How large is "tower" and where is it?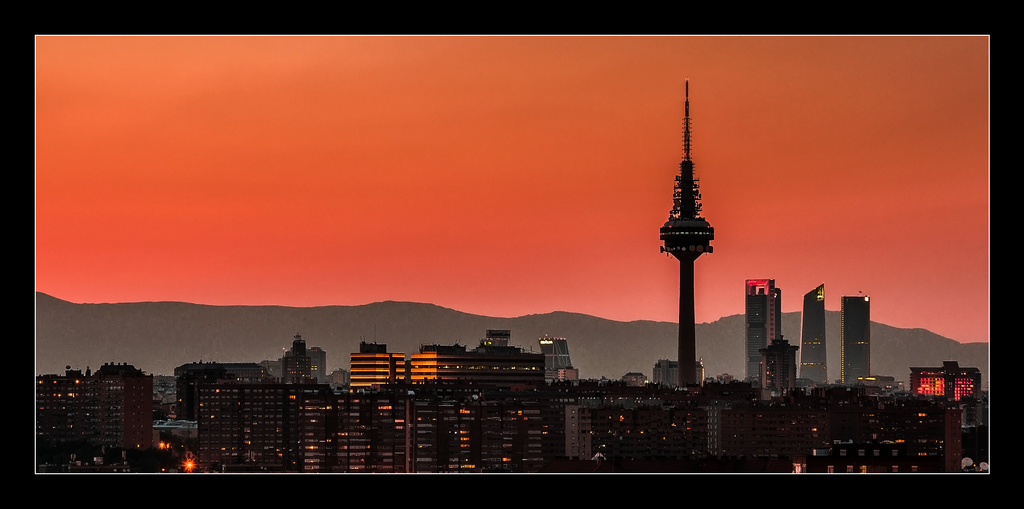
Bounding box: [left=412, top=344, right=543, bottom=385].
